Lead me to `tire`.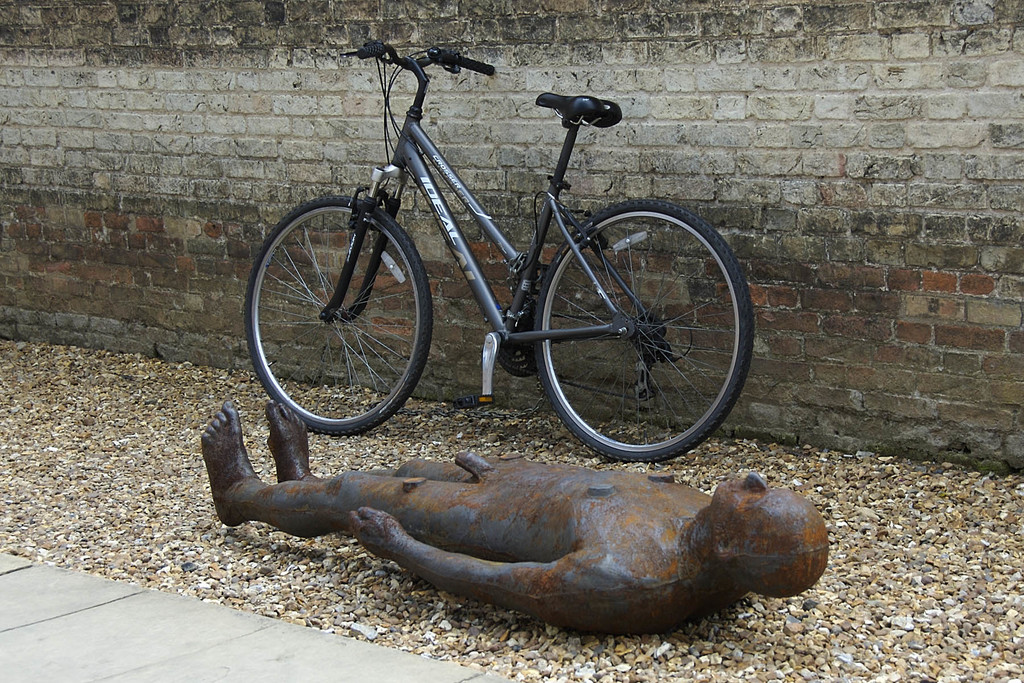
Lead to {"left": 246, "top": 193, "right": 433, "bottom": 434}.
